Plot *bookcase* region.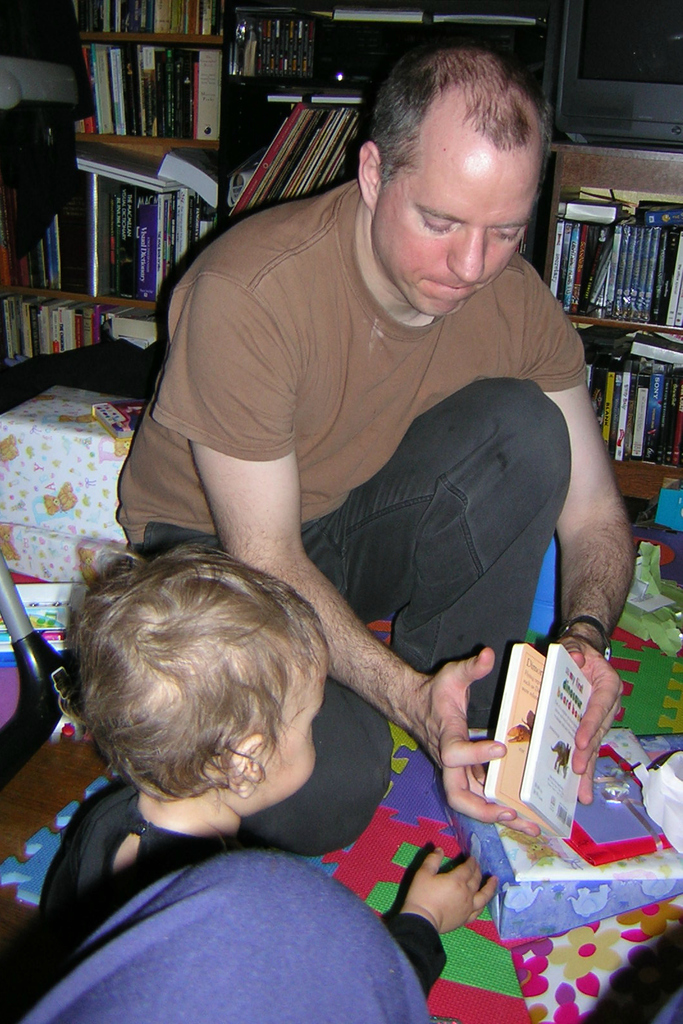
Plotted at {"x1": 0, "y1": 0, "x2": 558, "y2": 367}.
